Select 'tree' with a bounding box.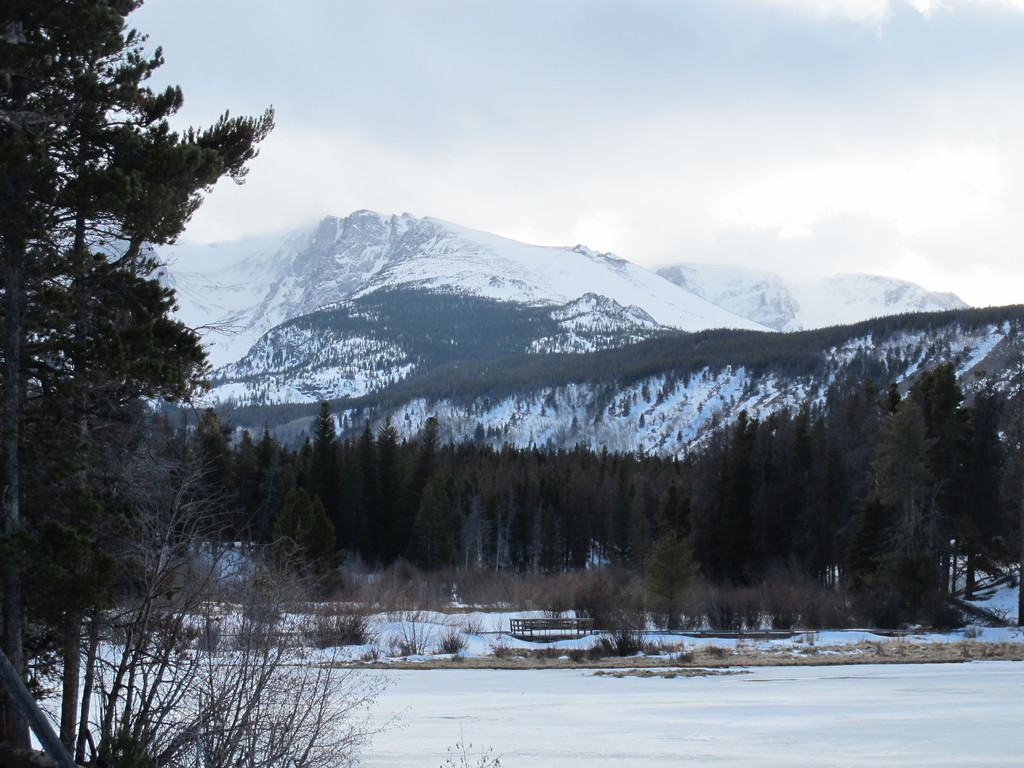
<region>647, 527, 710, 630</region>.
